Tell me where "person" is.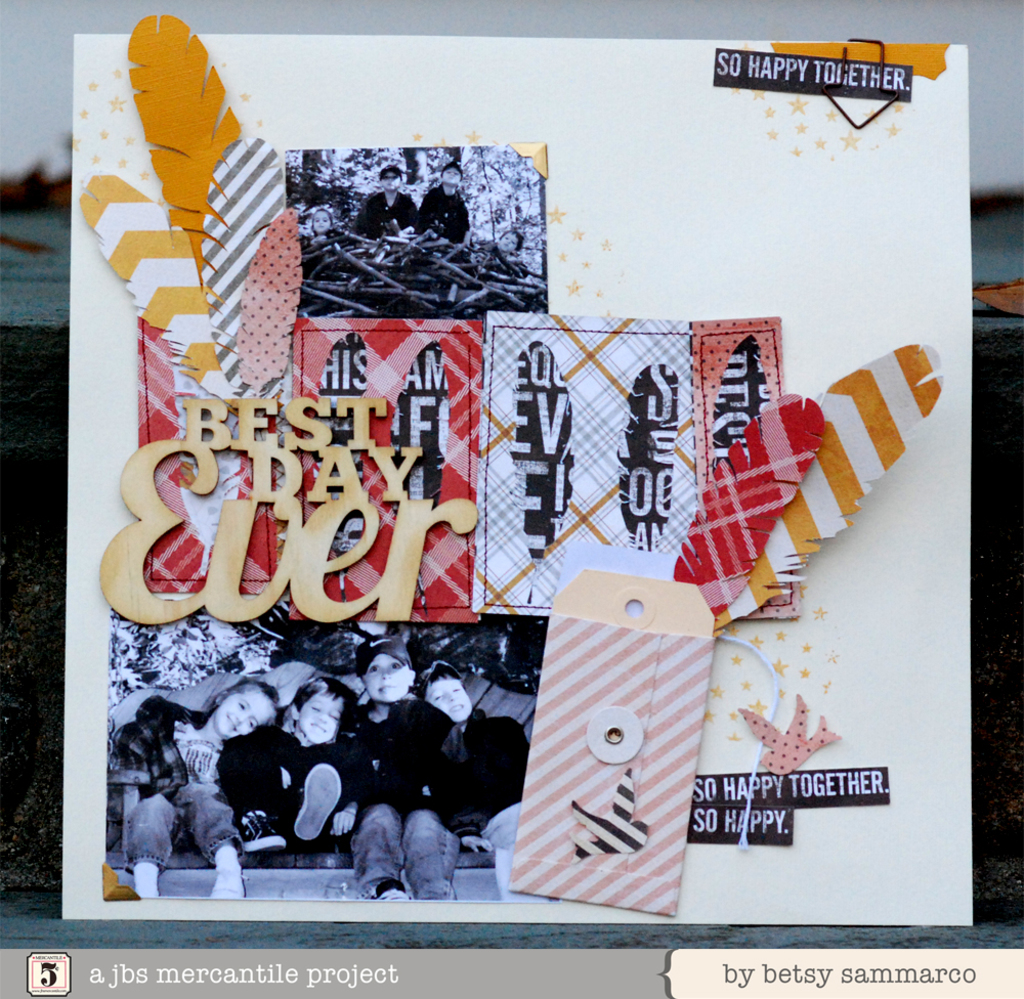
"person" is at left=426, top=647, right=539, bottom=855.
